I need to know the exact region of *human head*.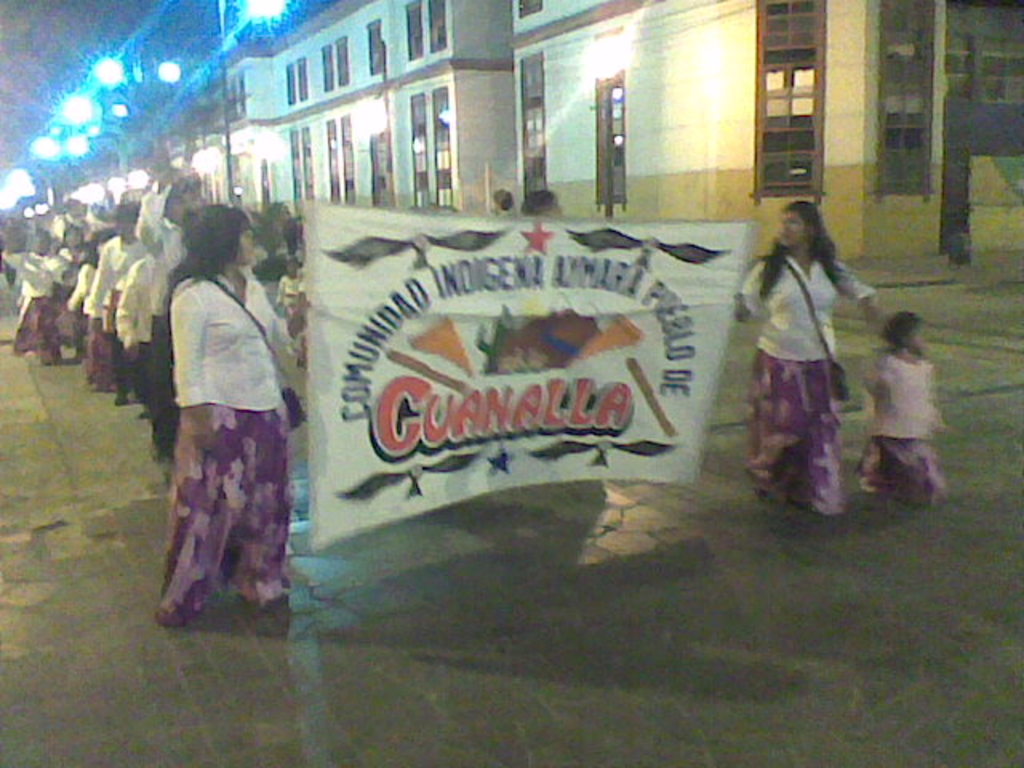
Region: 24:224:54:253.
